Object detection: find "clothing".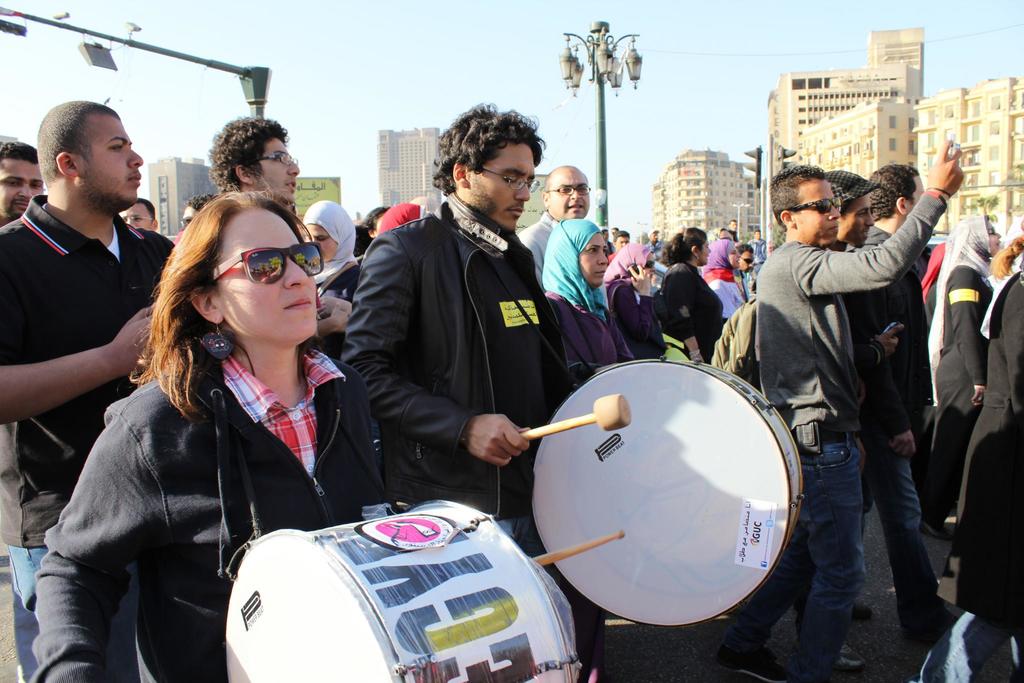
{"left": 0, "top": 188, "right": 156, "bottom": 652}.
